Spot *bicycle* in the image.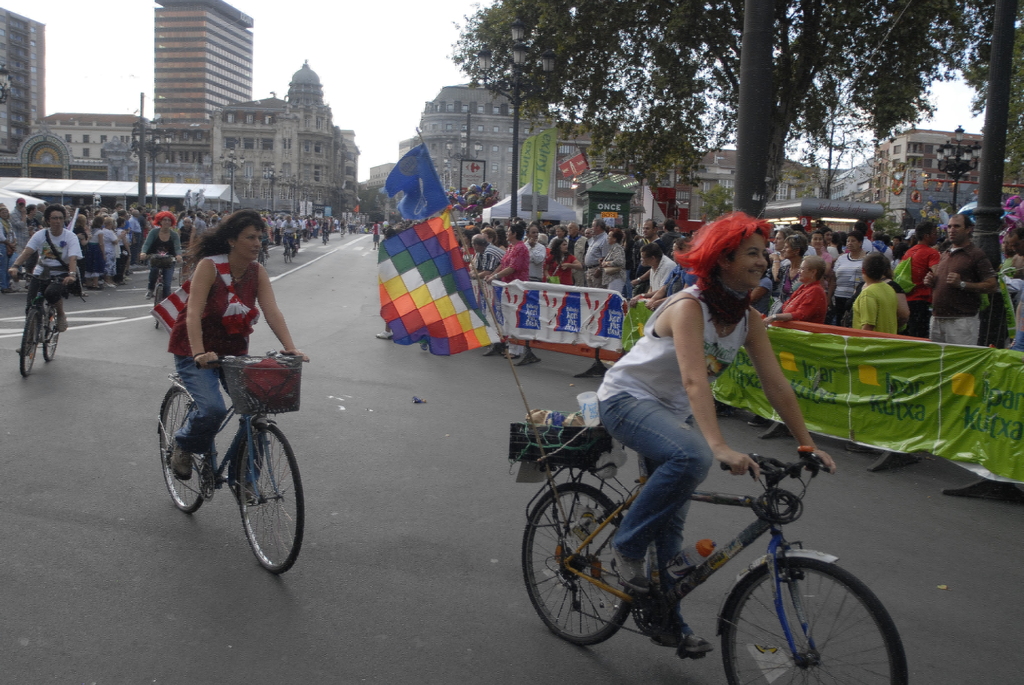
*bicycle* found at <region>321, 227, 329, 247</region>.
